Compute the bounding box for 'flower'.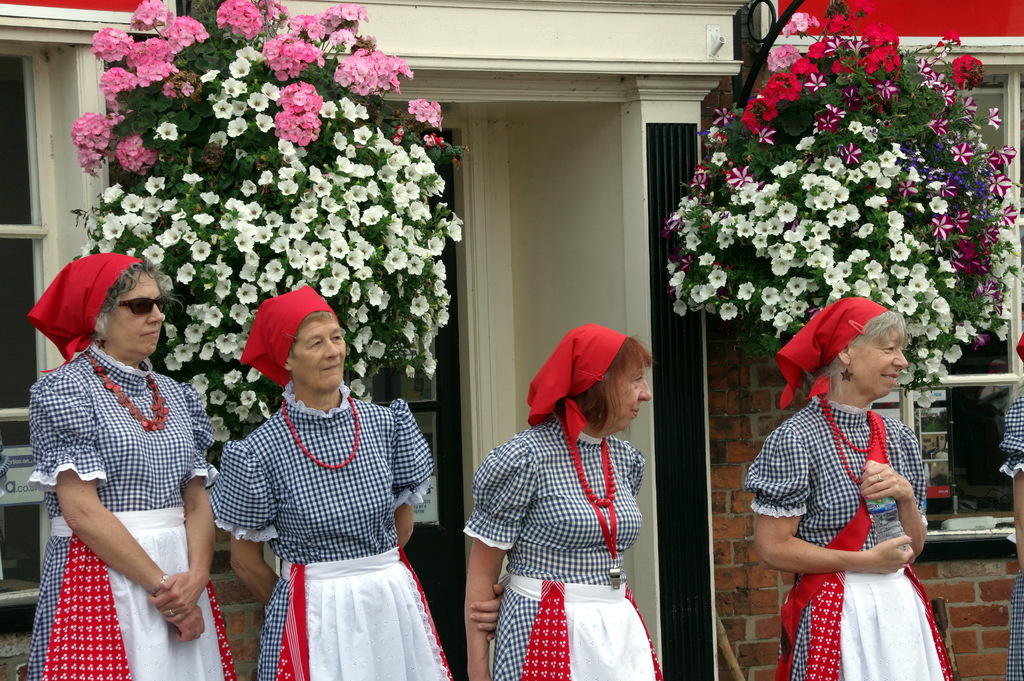
{"left": 350, "top": 126, "right": 367, "bottom": 147}.
